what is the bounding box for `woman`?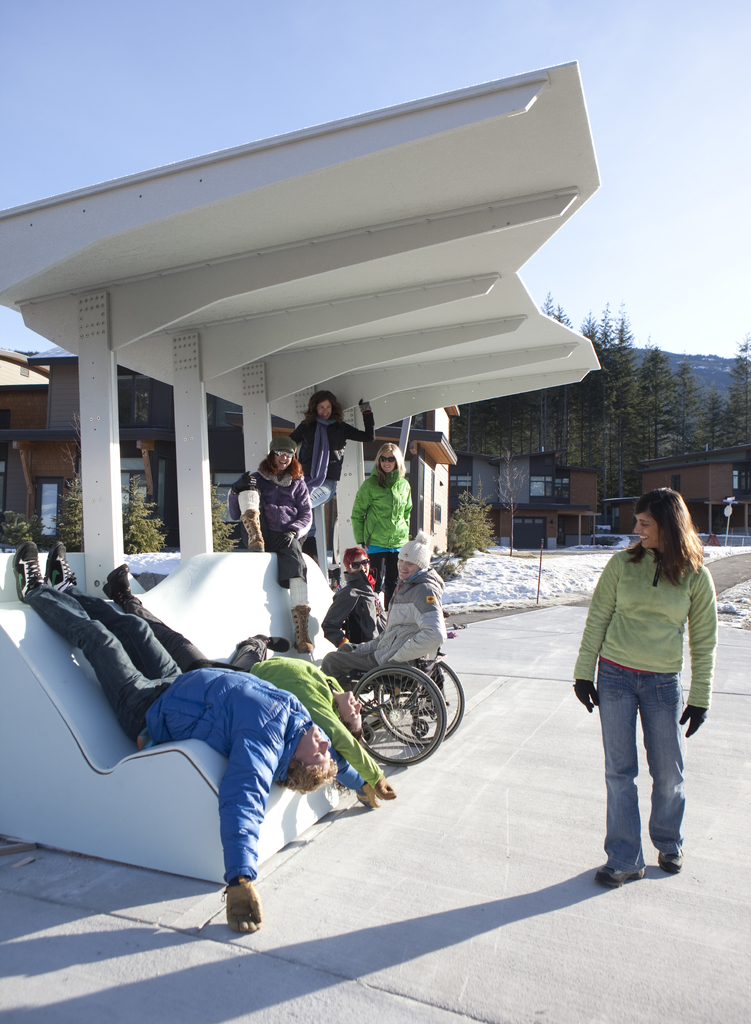
detection(292, 381, 373, 561).
